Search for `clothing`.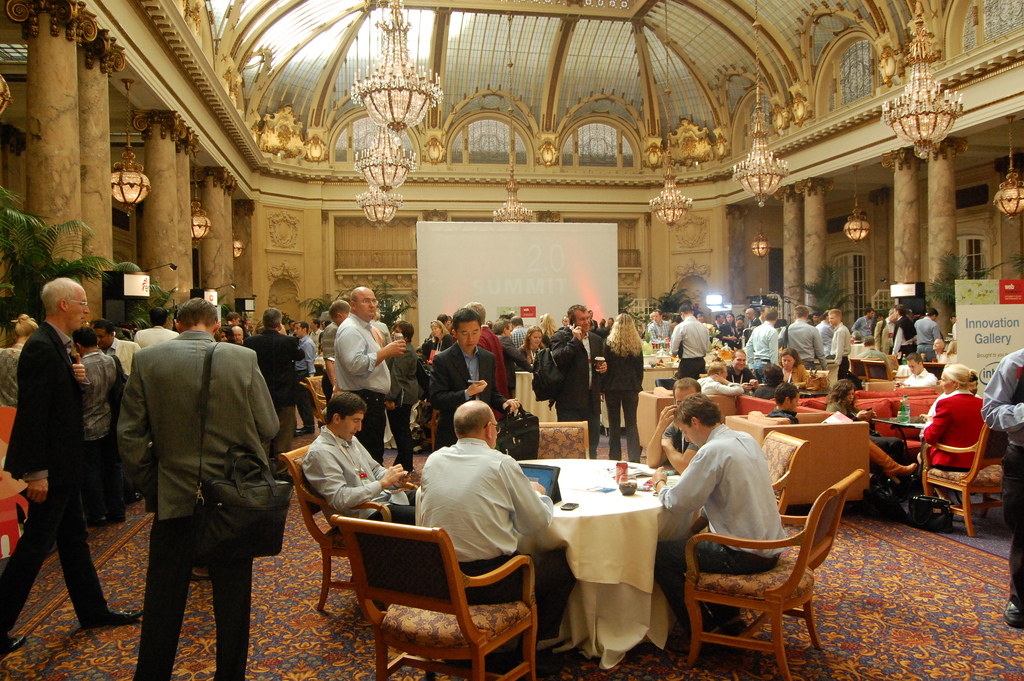
Found at bbox=(752, 317, 761, 326).
